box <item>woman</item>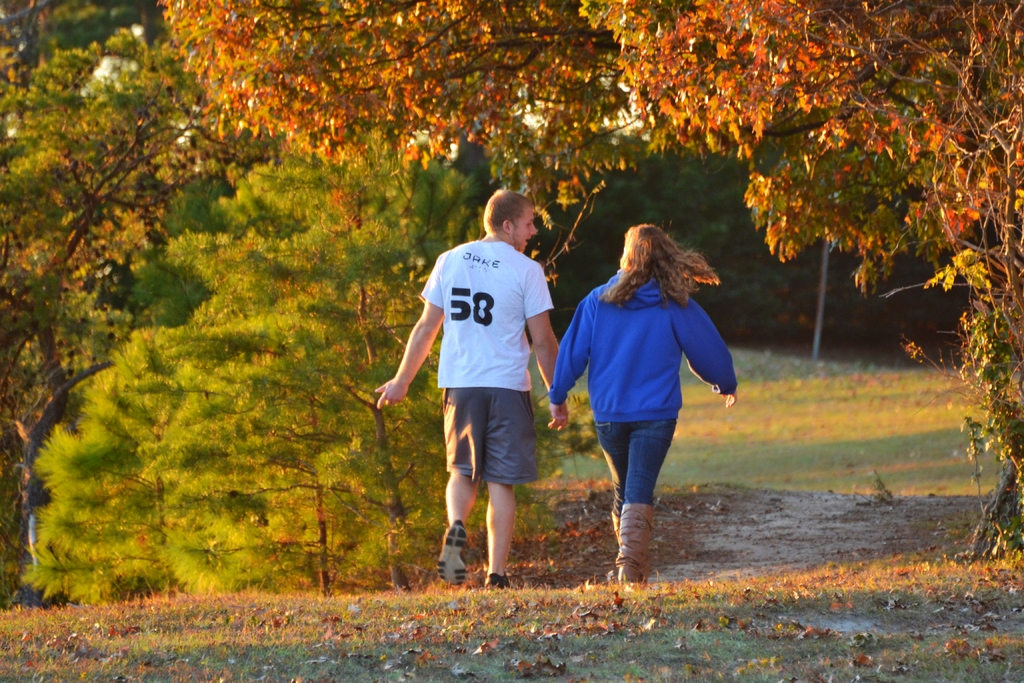
550:224:740:587
